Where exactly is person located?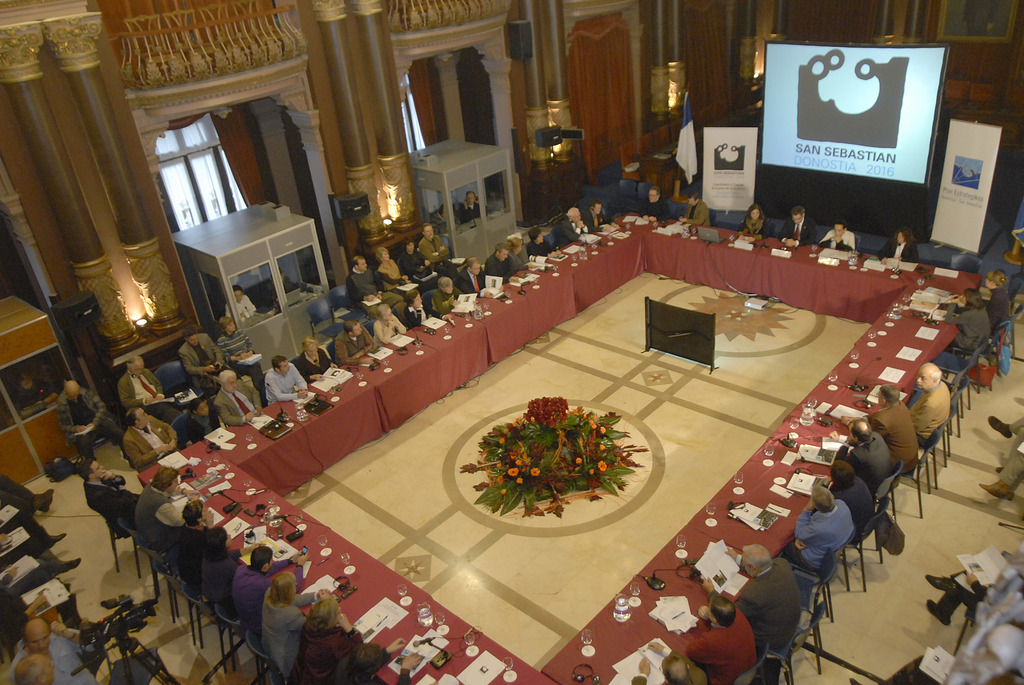
Its bounding box is [907, 359, 956, 449].
